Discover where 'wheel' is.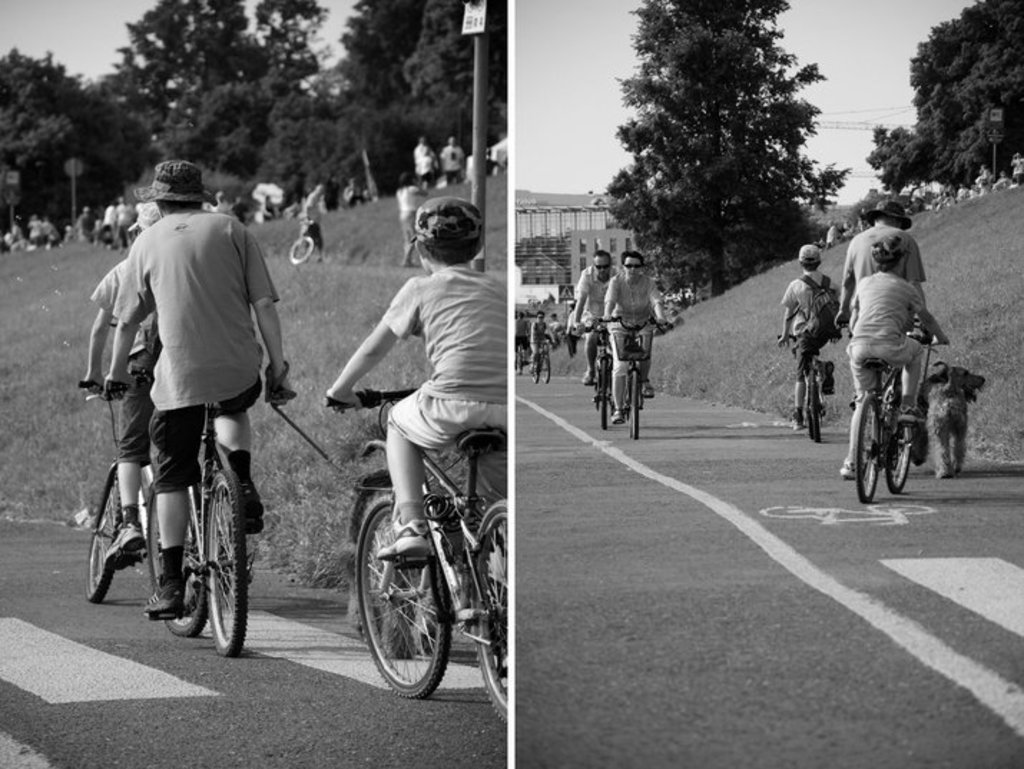
Discovered at 286 233 319 269.
